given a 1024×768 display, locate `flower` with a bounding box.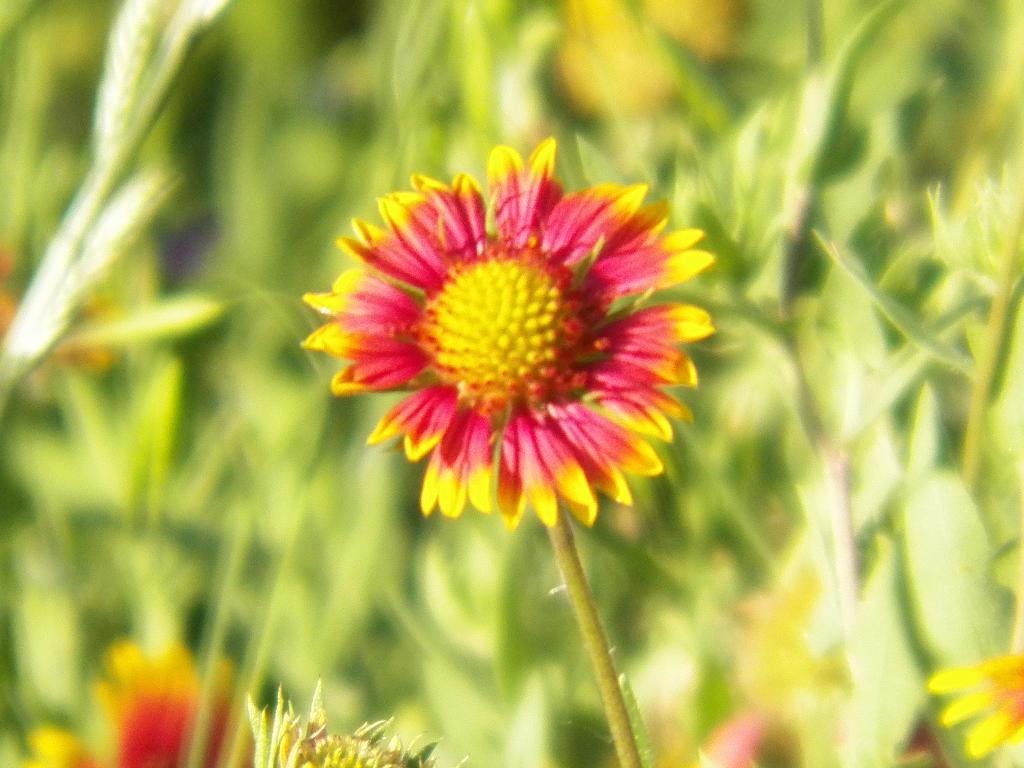
Located: 319, 167, 690, 543.
